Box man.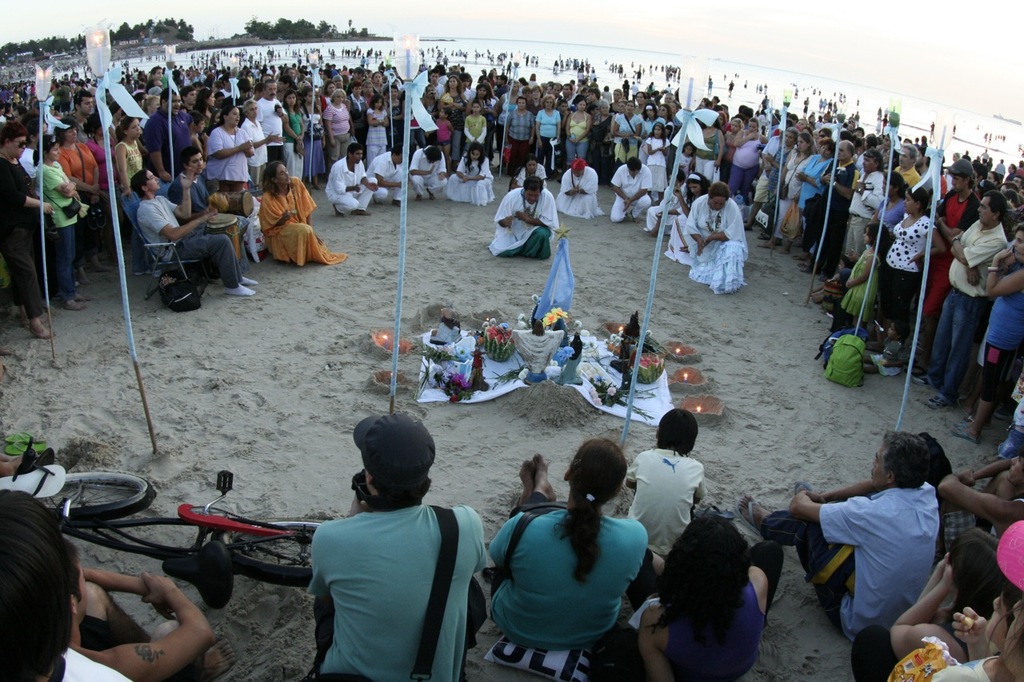
(left=168, top=149, right=246, bottom=263).
